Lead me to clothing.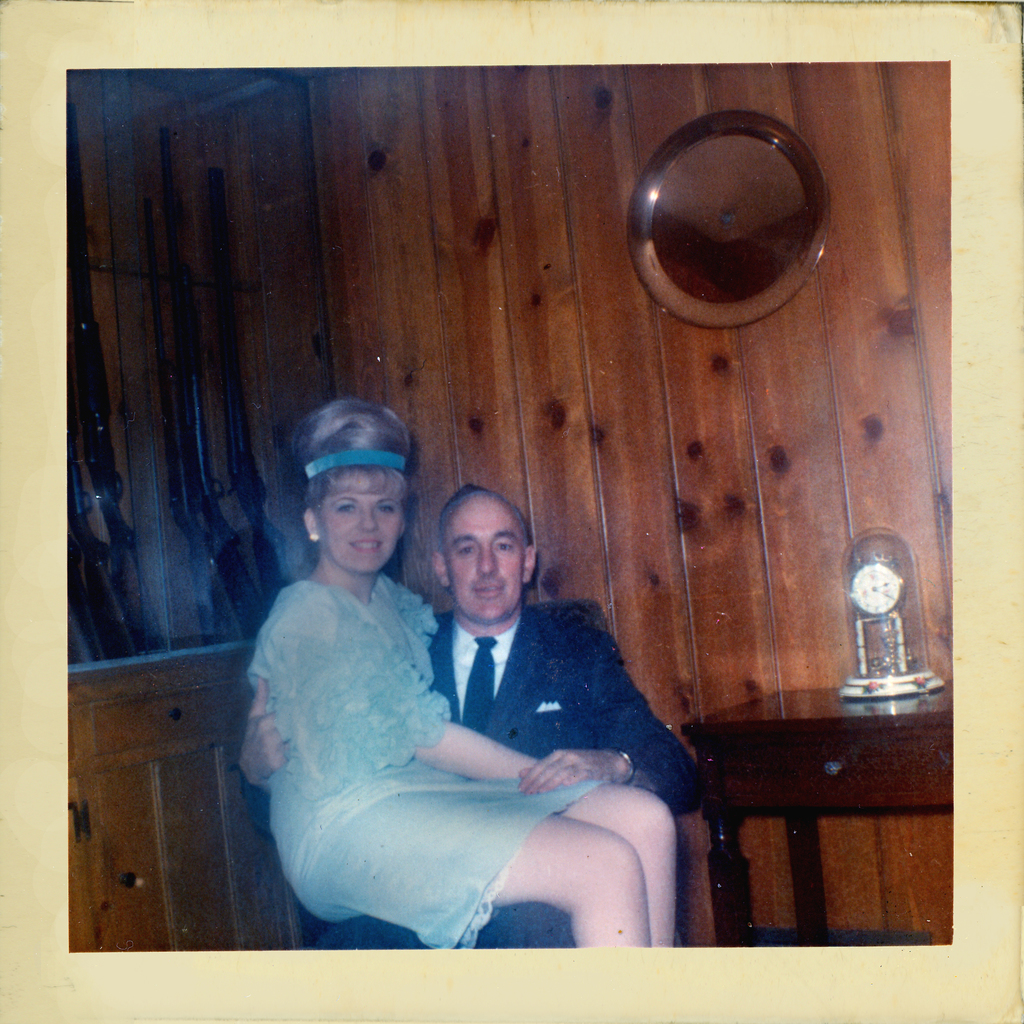
Lead to <bbox>309, 609, 715, 972</bbox>.
